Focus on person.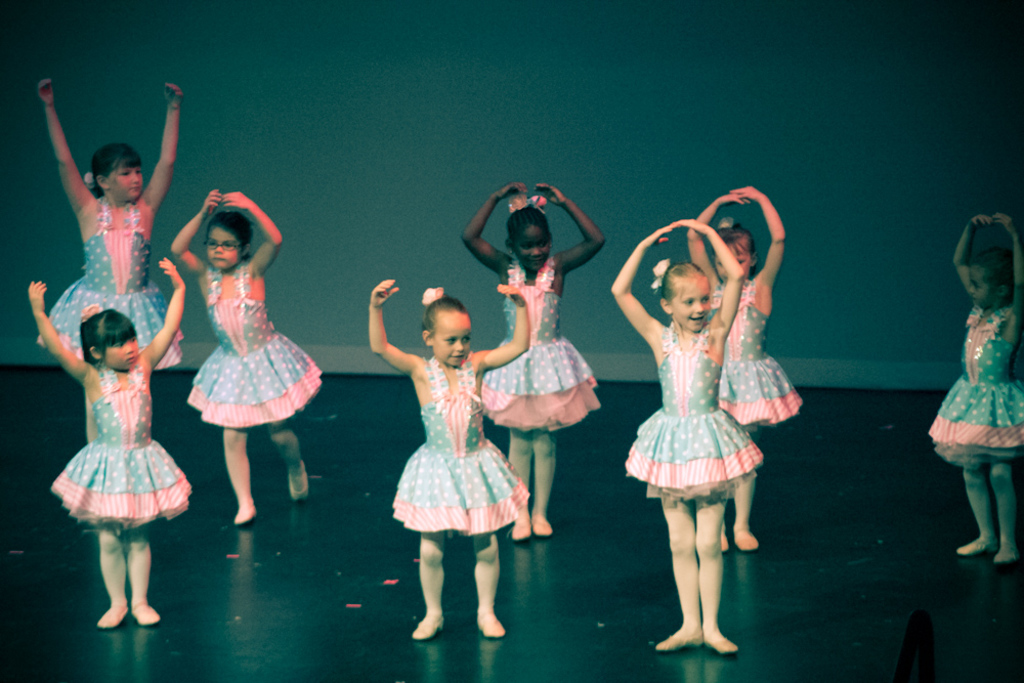
Focused at [30,78,184,373].
